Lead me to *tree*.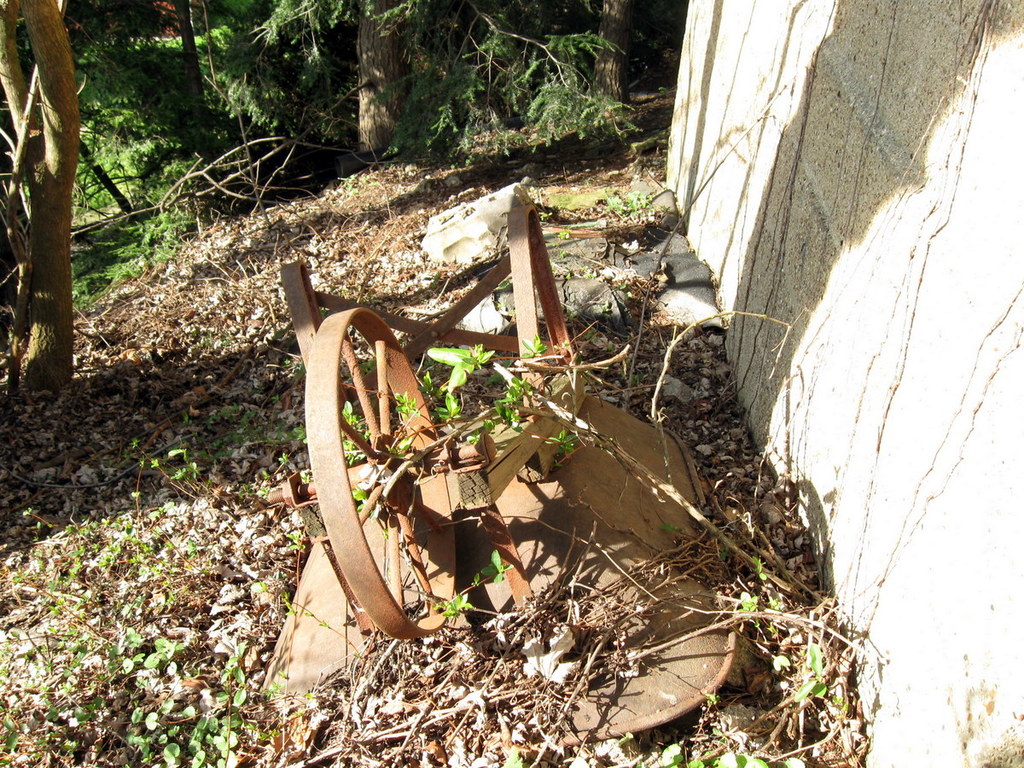
Lead to (0,0,113,437).
